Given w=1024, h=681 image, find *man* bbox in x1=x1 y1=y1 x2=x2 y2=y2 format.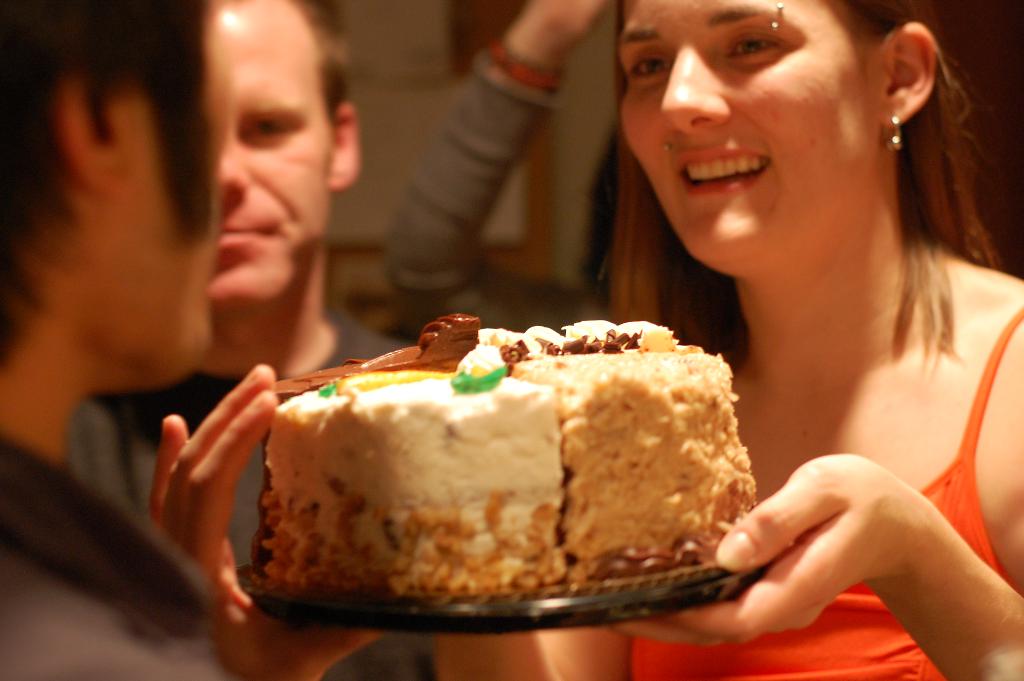
x1=232 y1=4 x2=401 y2=356.
